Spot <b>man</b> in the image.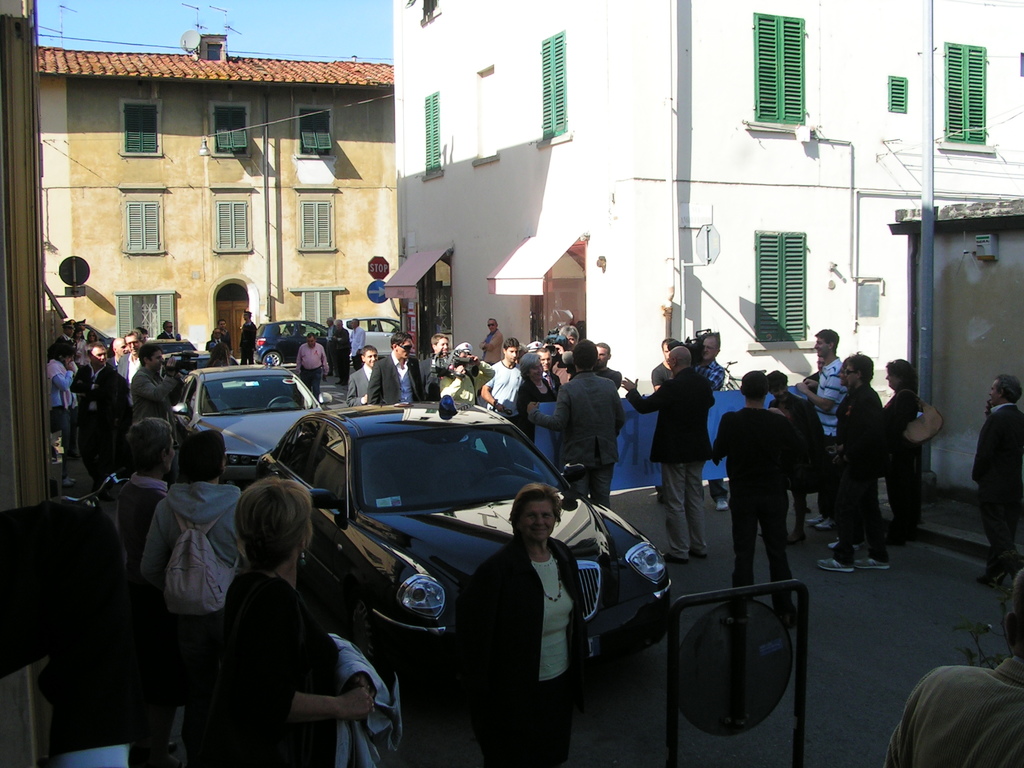
<b>man</b> found at 324,315,334,357.
